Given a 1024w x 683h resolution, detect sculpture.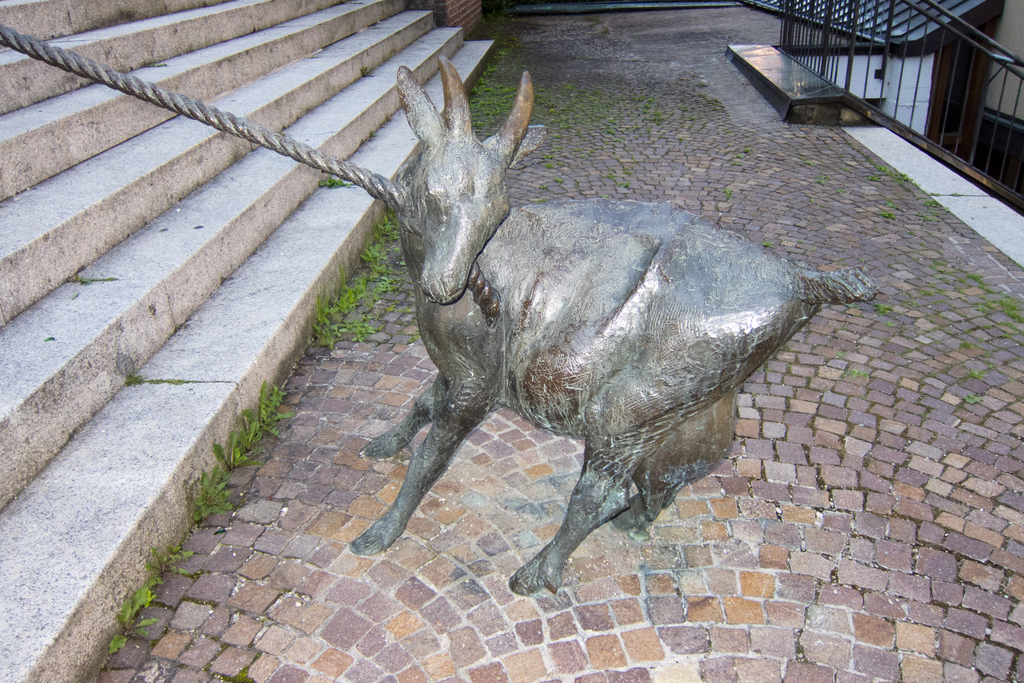
[x1=373, y1=68, x2=852, y2=612].
